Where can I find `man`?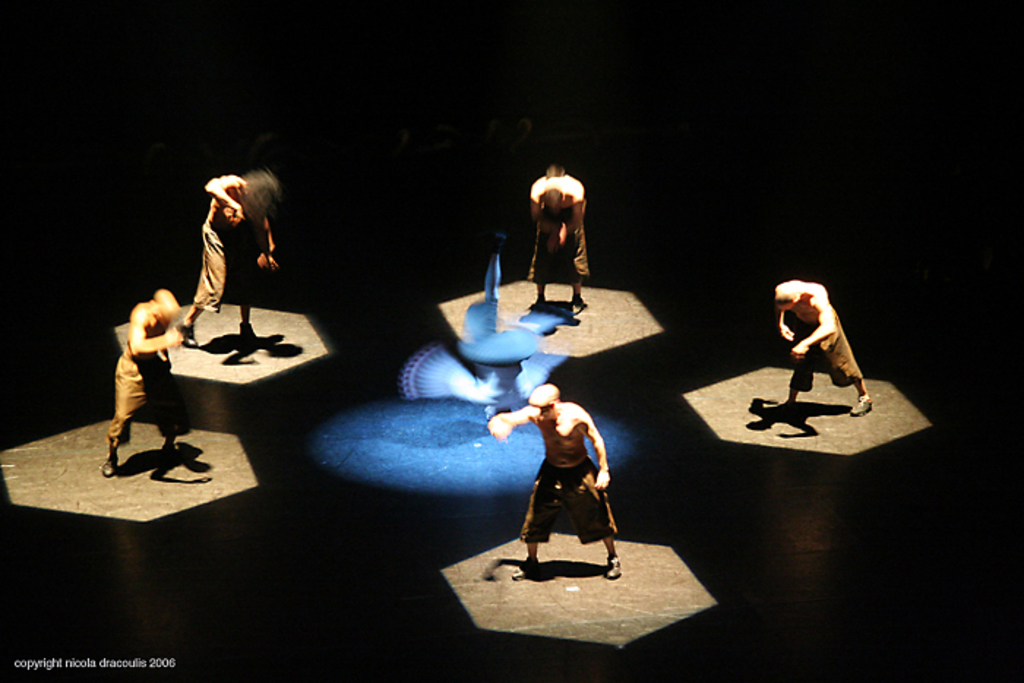
You can find it at [left=173, top=167, right=282, bottom=358].
